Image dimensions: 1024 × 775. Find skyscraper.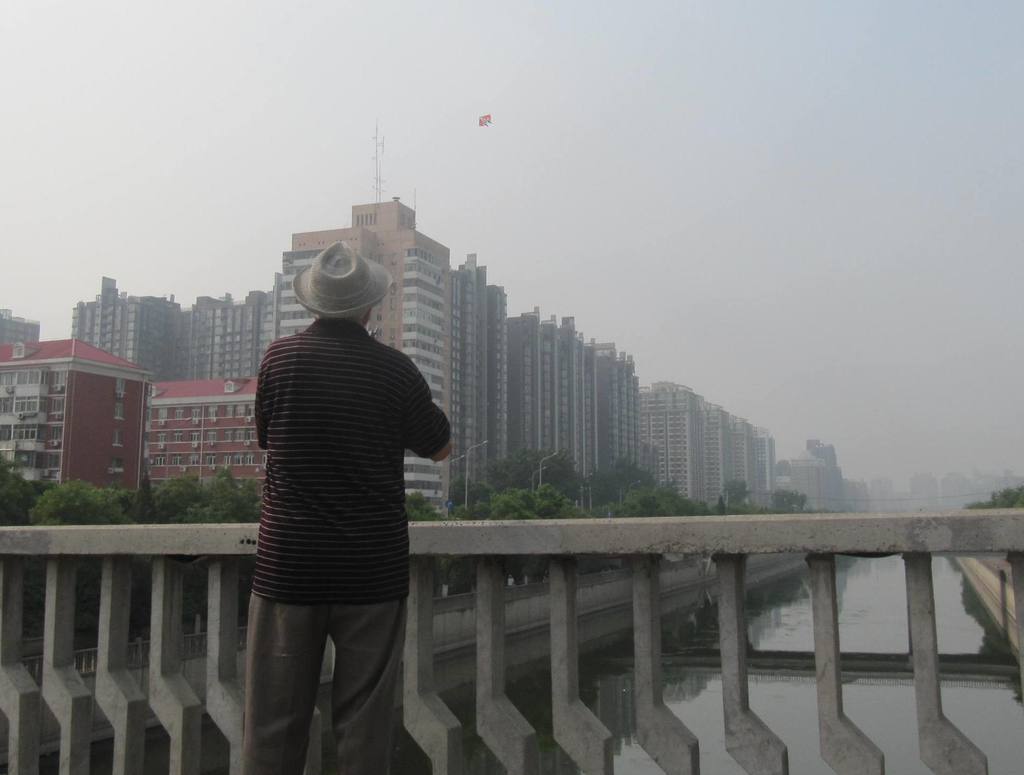
pyautogui.locateOnScreen(178, 287, 269, 376).
